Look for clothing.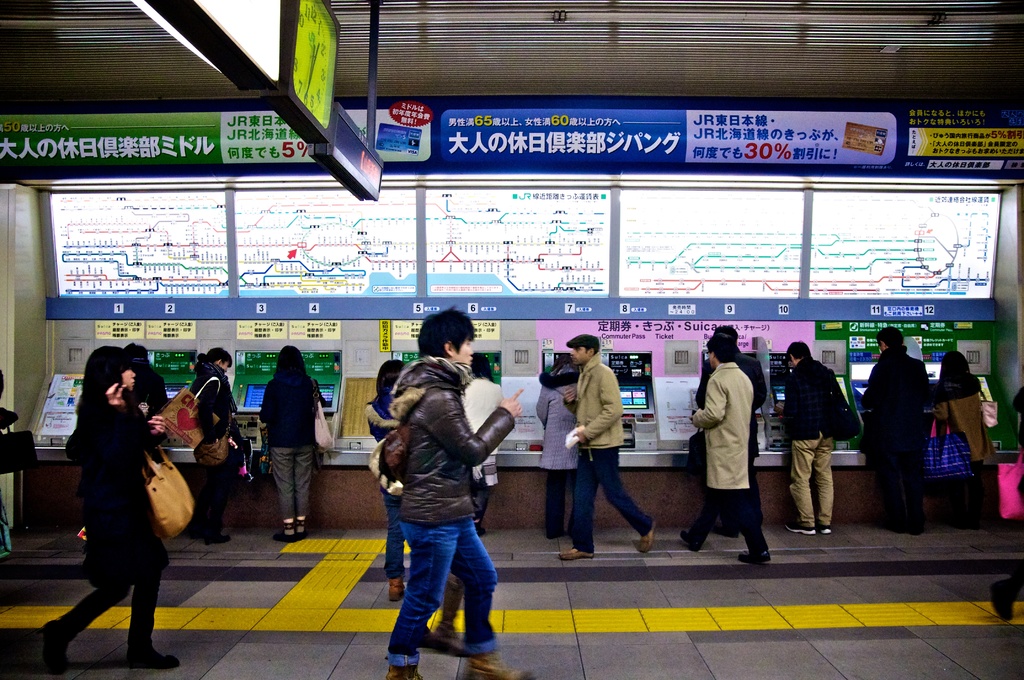
Found: <region>187, 350, 243, 534</region>.
